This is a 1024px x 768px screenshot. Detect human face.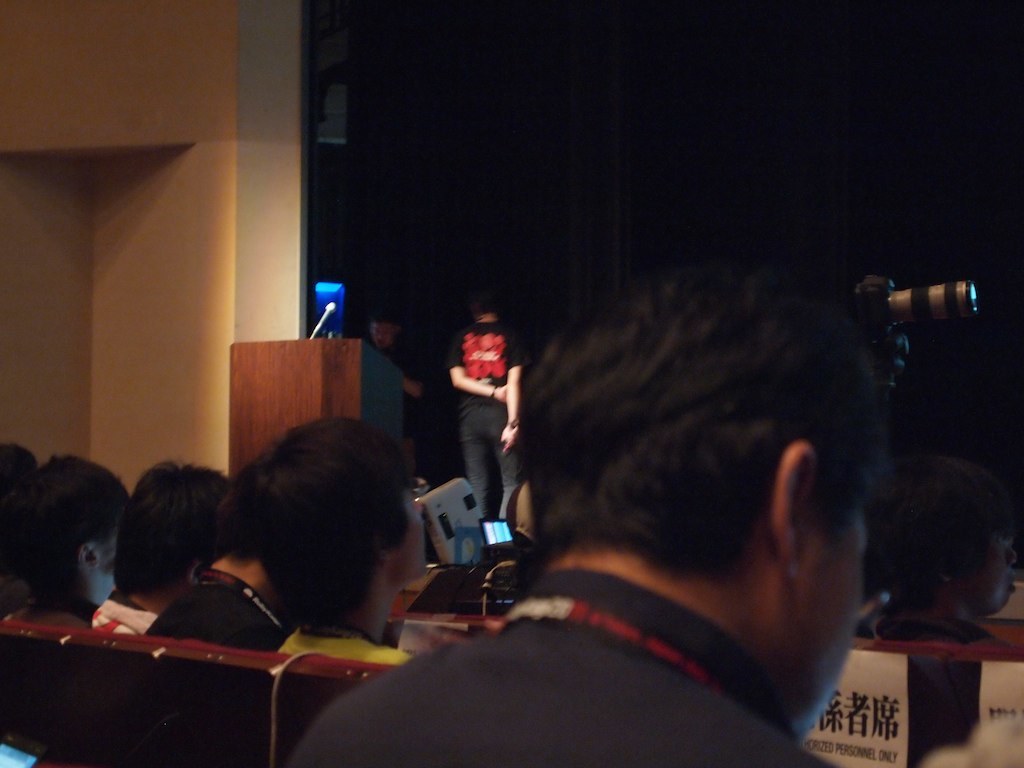
[left=796, top=512, right=857, bottom=734].
